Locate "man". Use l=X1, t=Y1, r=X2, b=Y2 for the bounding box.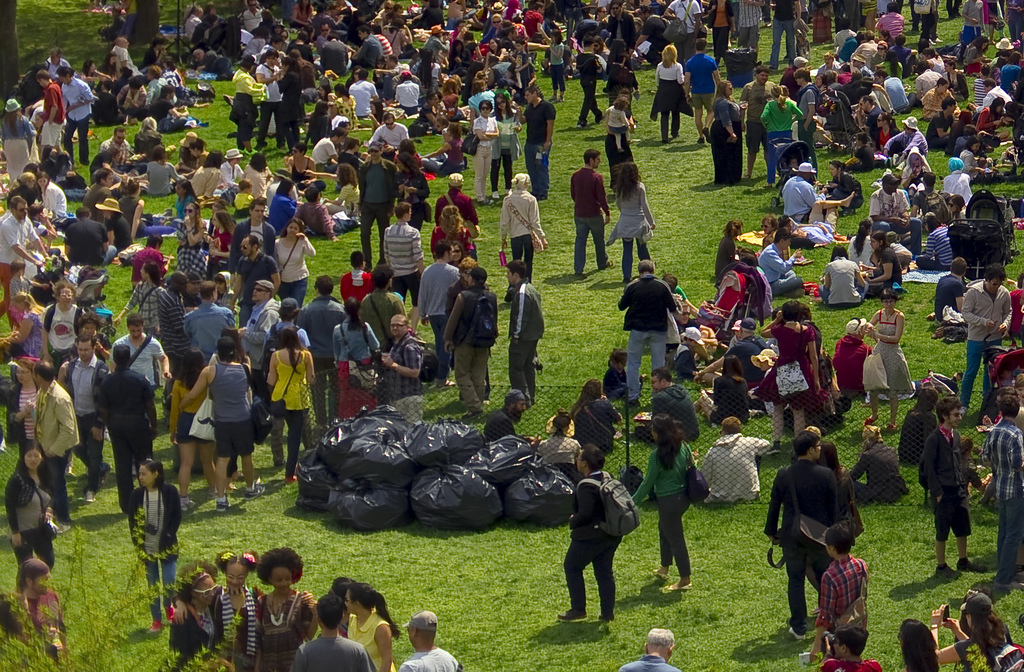
l=567, t=147, r=612, b=278.
